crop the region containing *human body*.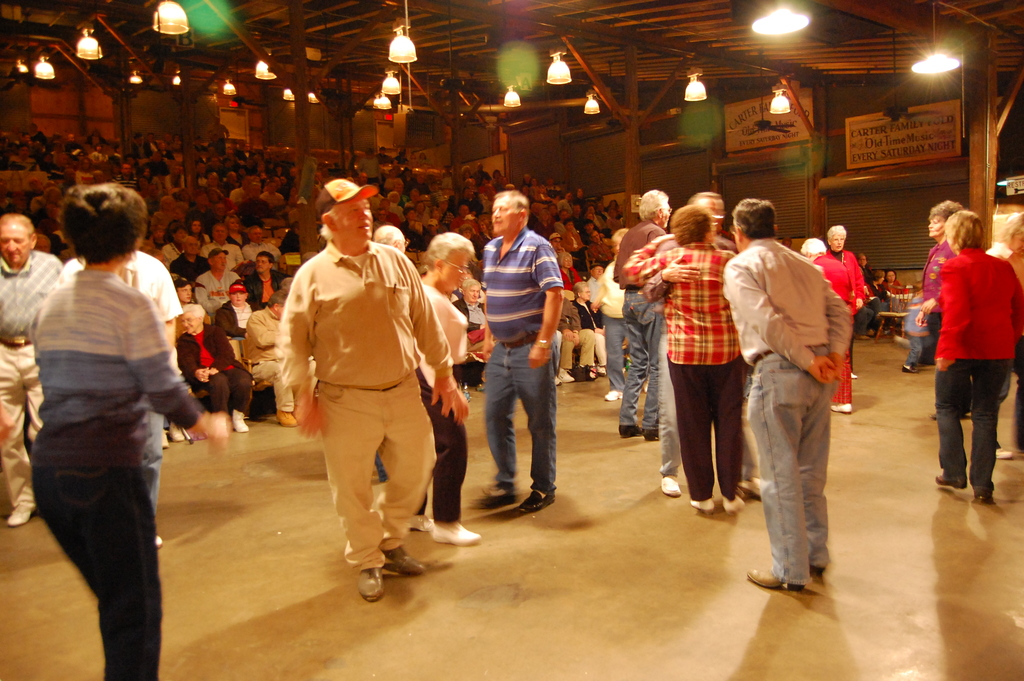
Crop region: {"x1": 0, "y1": 209, "x2": 63, "y2": 536}.
